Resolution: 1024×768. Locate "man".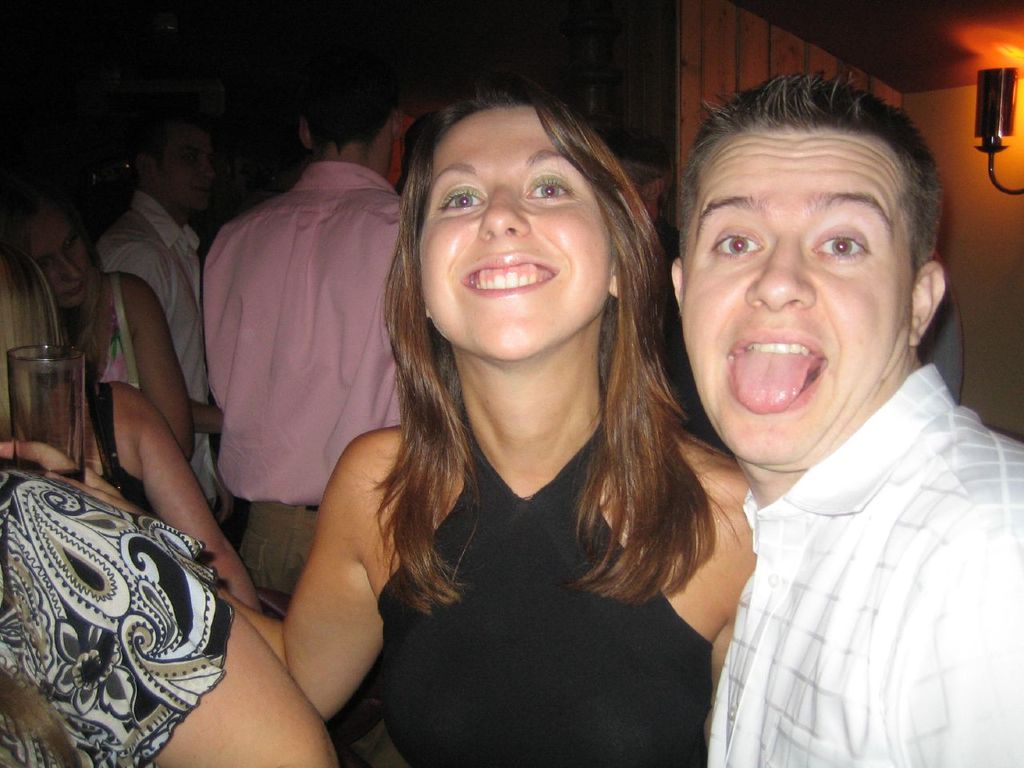
(left=102, top=96, right=221, bottom=506).
